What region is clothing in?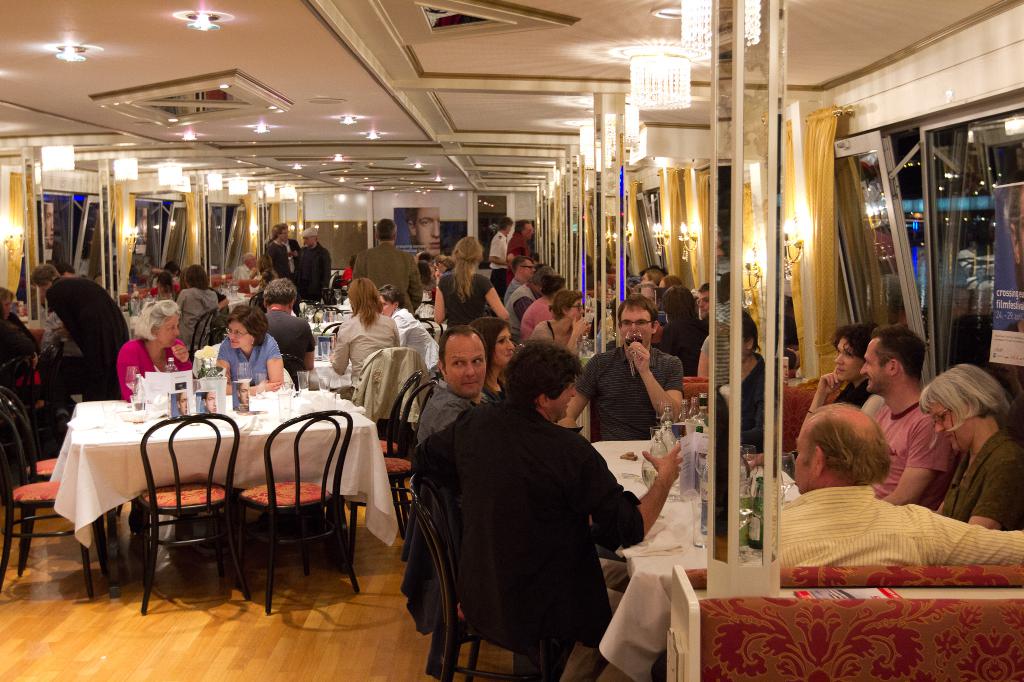
detection(776, 482, 1023, 572).
